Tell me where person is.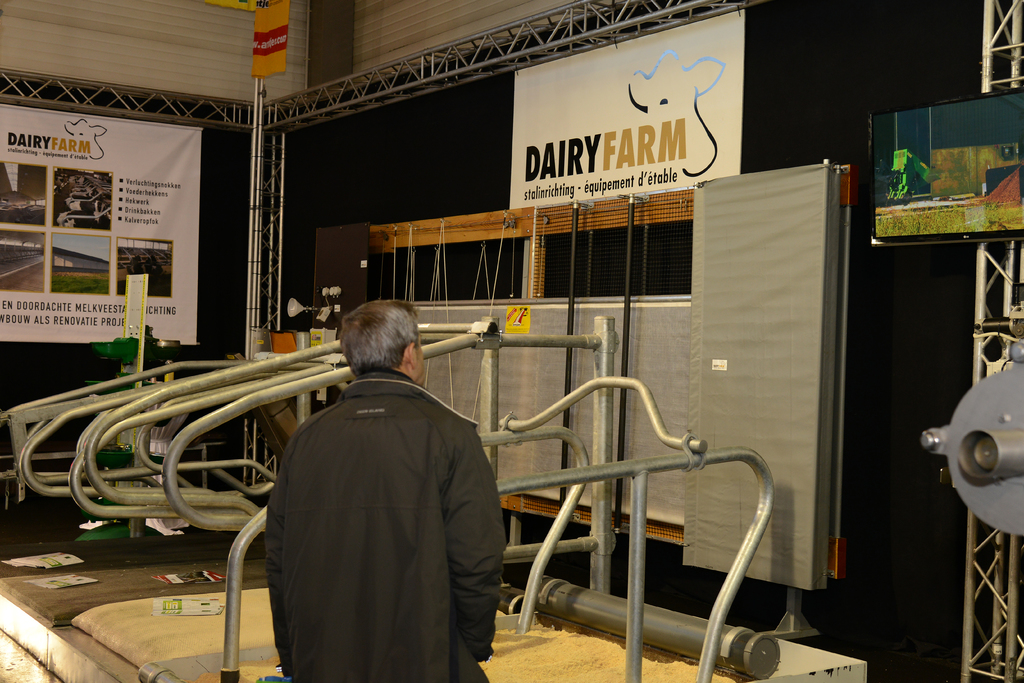
person is at box=[265, 299, 506, 682].
